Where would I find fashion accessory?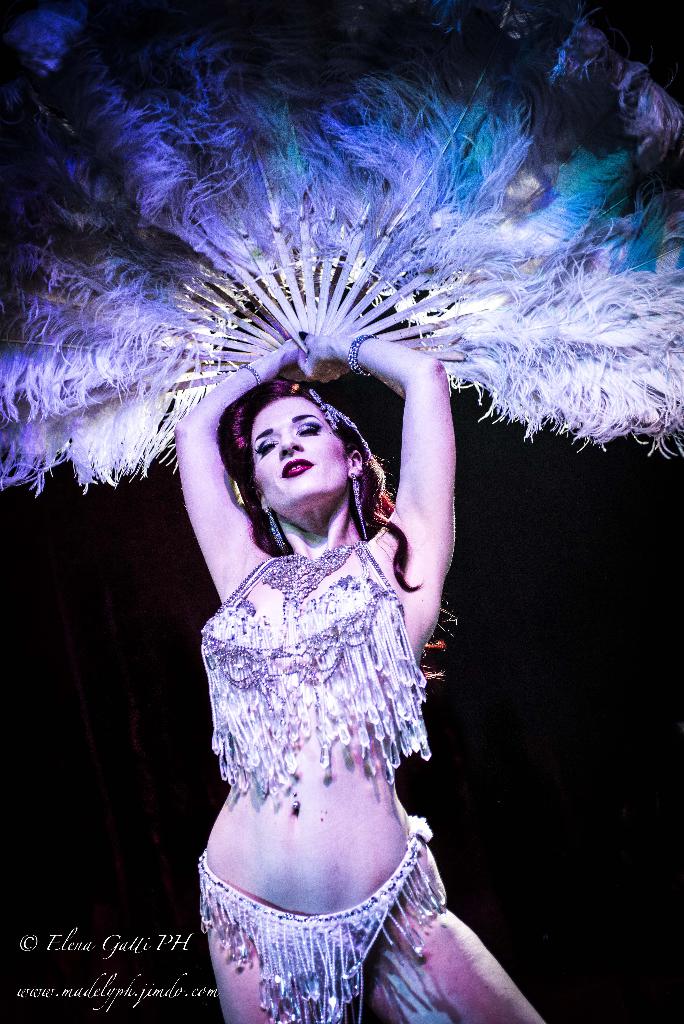
At locate(0, 0, 683, 495).
